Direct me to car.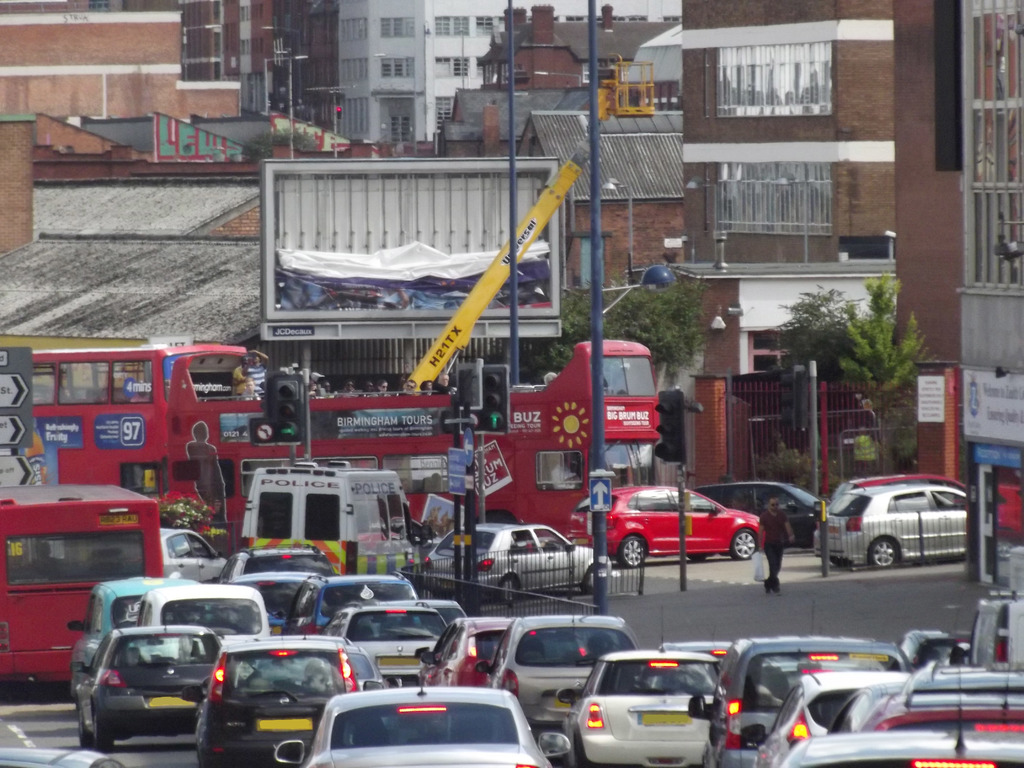
Direction: locate(0, 746, 124, 767).
